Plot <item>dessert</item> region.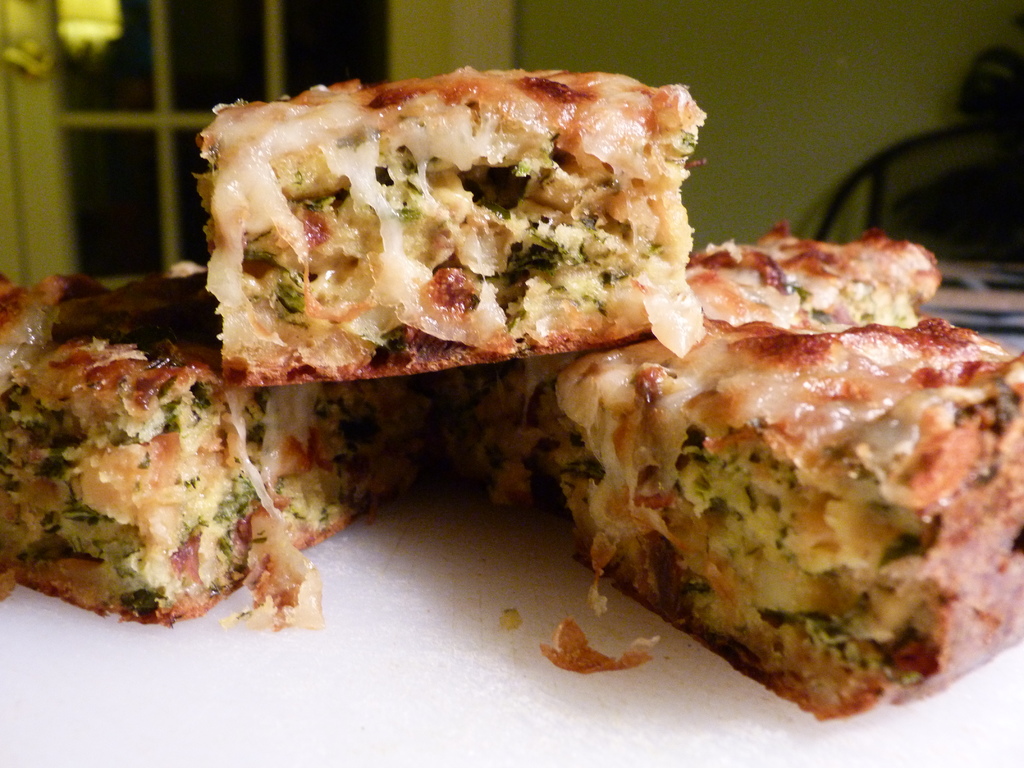
Plotted at crop(548, 322, 1023, 700).
